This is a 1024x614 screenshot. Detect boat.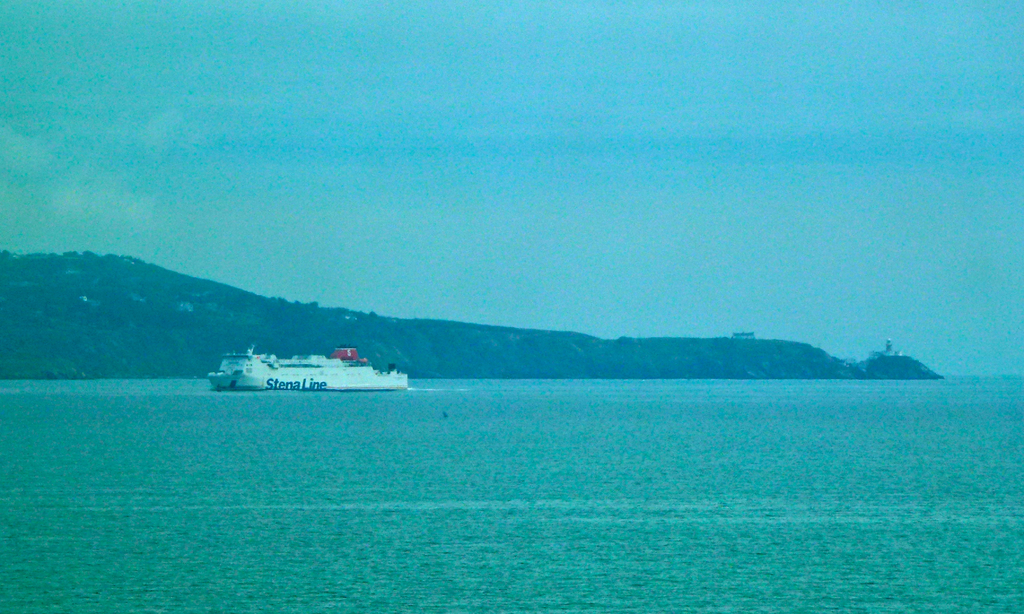
182/347/413/408.
